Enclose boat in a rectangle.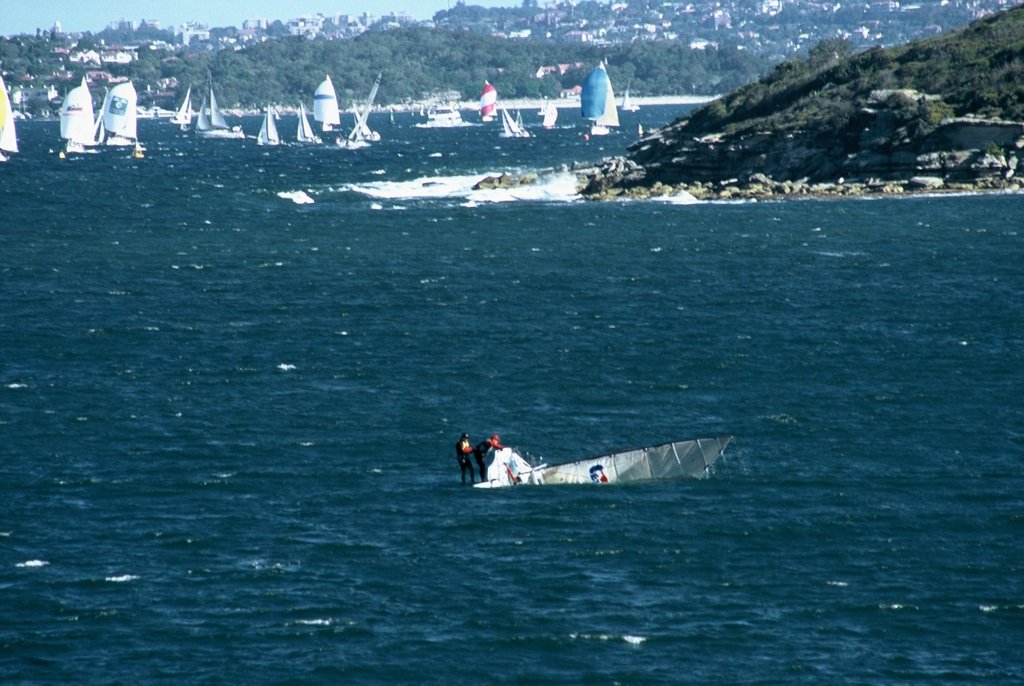
bbox=[540, 100, 558, 131].
